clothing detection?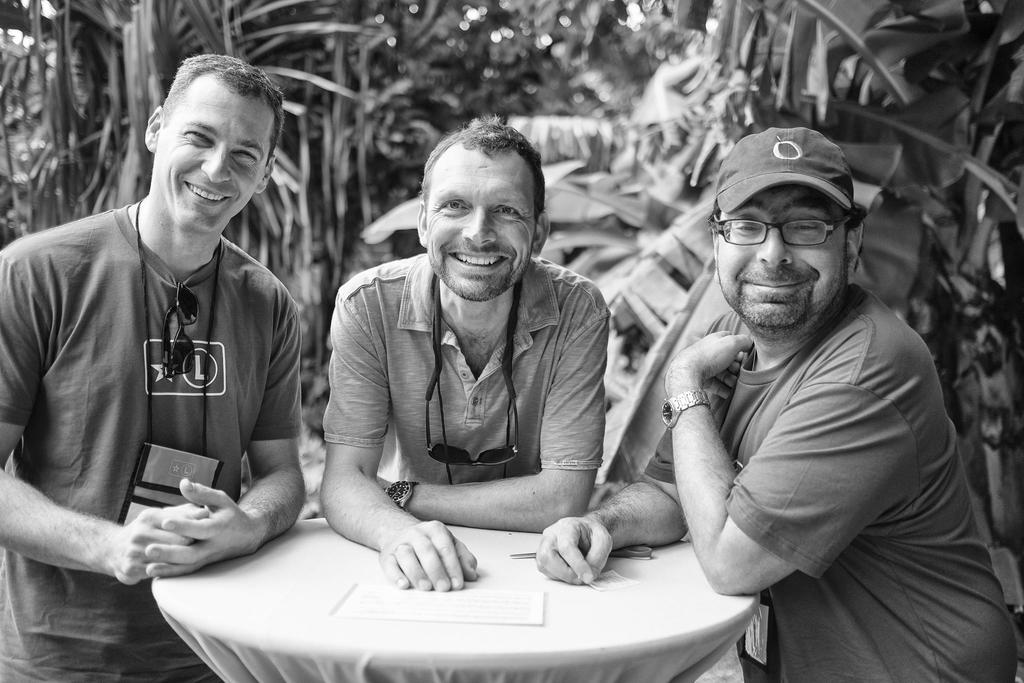
Rect(323, 247, 609, 487)
